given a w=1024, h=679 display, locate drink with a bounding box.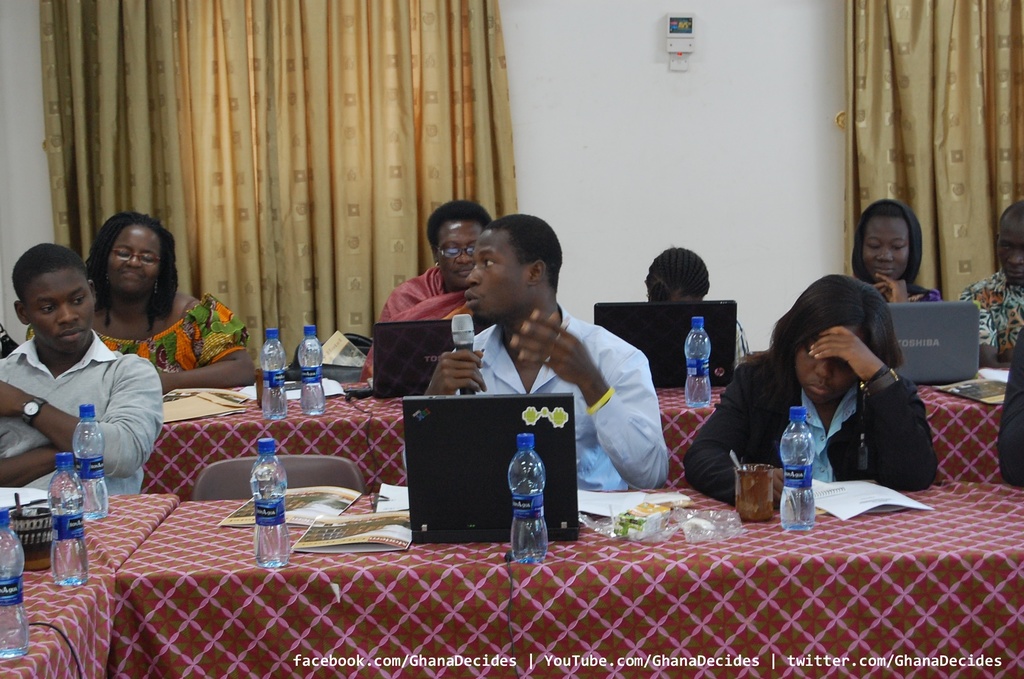
Located: Rect(49, 455, 92, 586).
